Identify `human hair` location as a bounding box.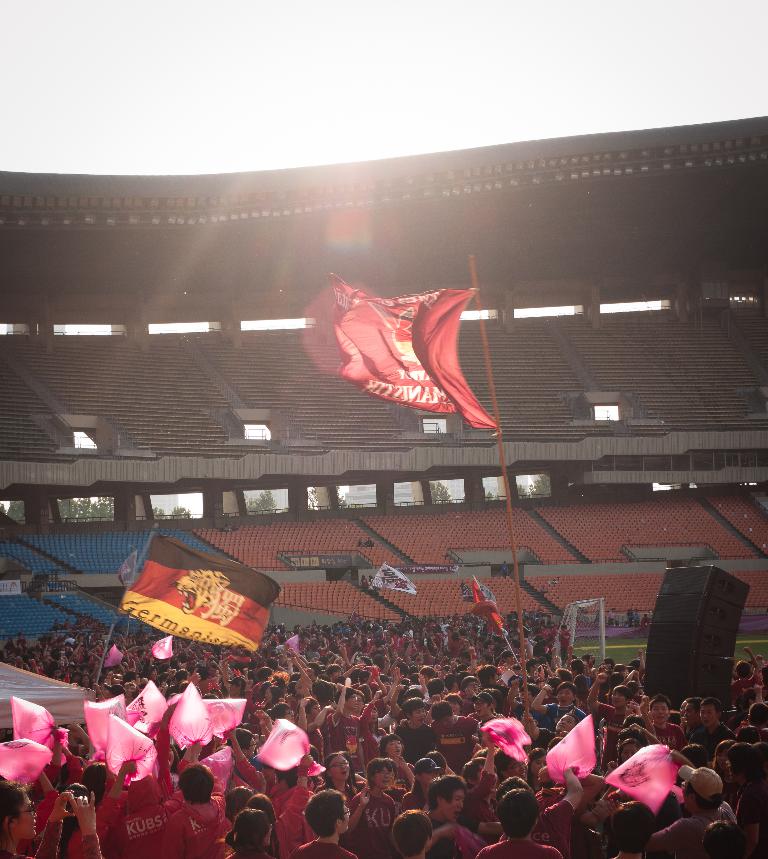
detection(408, 775, 423, 794).
